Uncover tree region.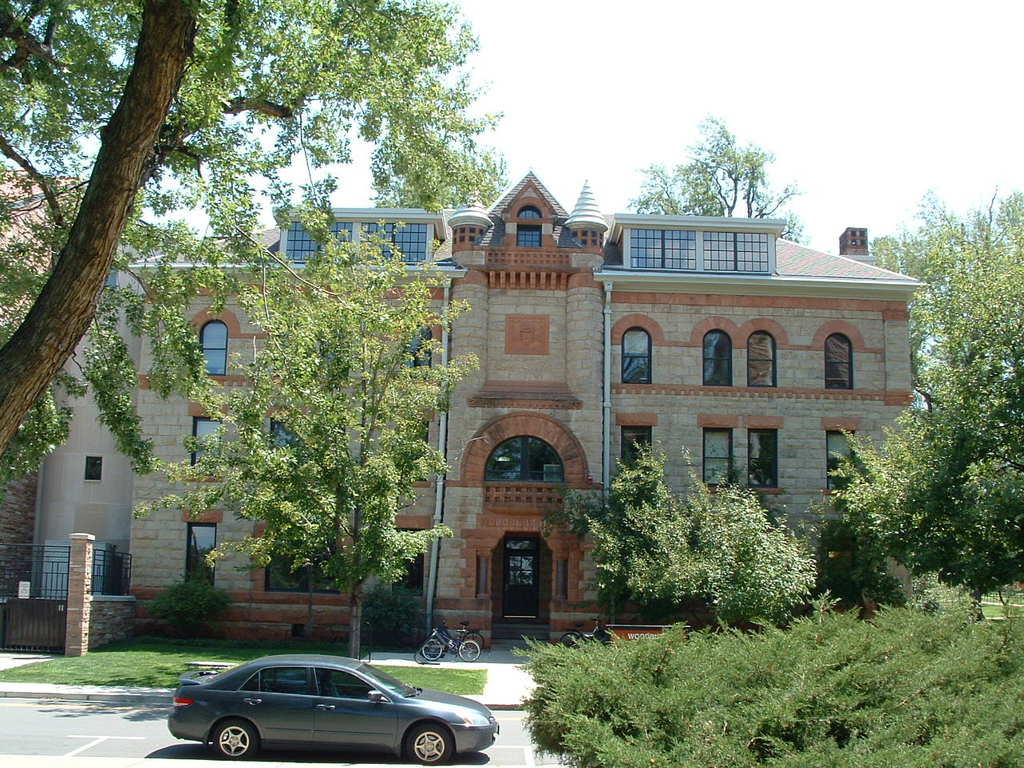
Uncovered: x1=870 y1=182 x2=1023 y2=398.
